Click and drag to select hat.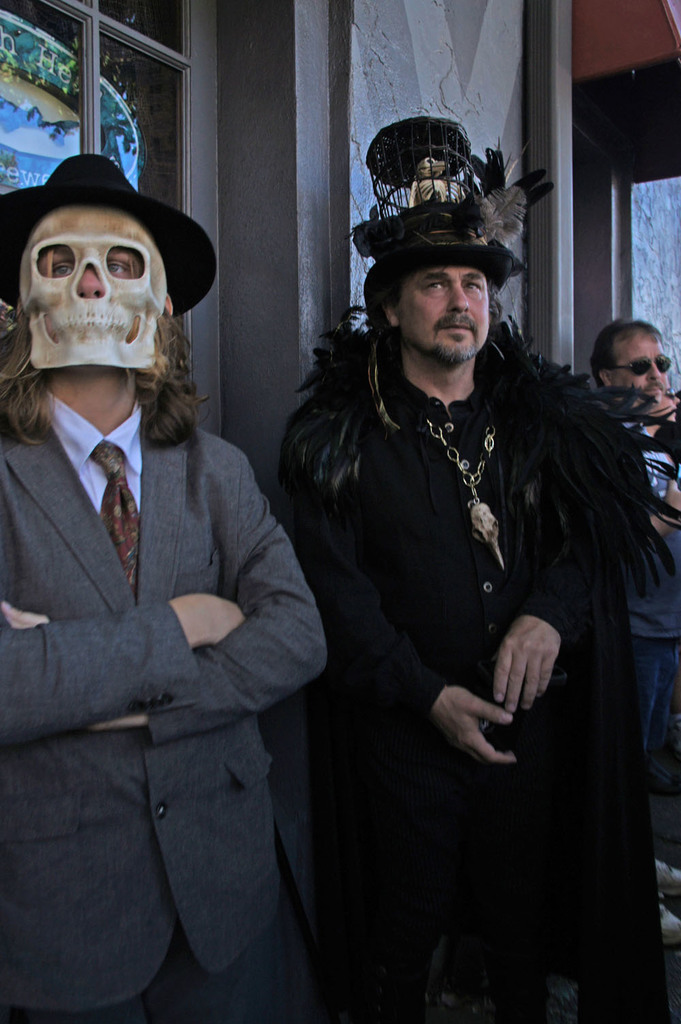
Selection: <region>0, 152, 217, 317</region>.
